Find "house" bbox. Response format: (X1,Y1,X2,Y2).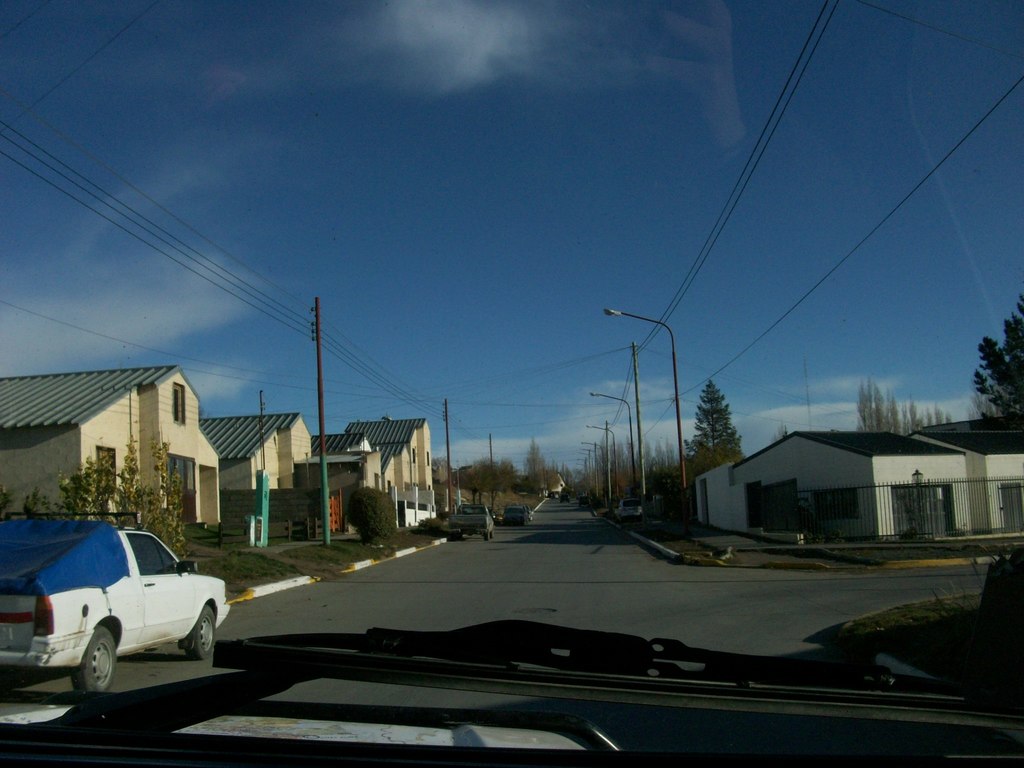
(350,410,433,520).
